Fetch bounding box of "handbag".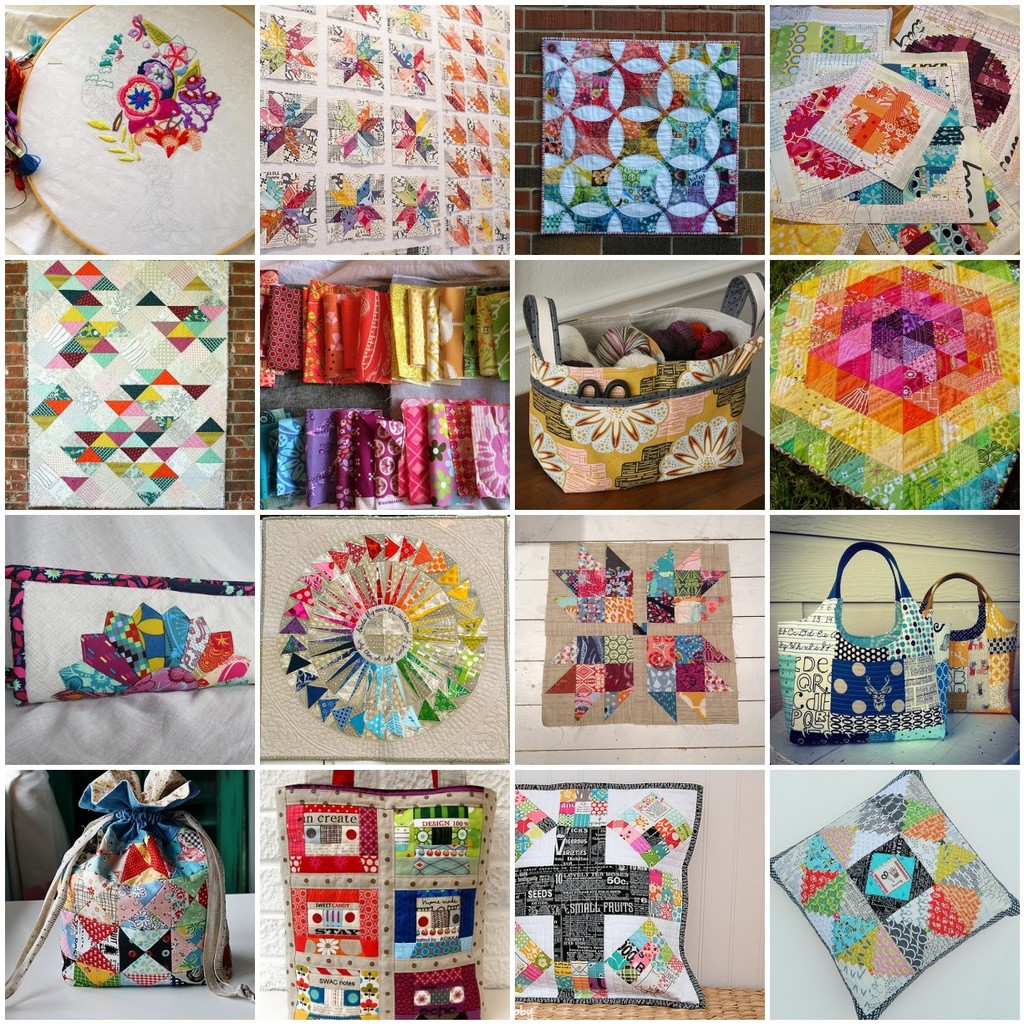
Bbox: {"left": 912, "top": 570, "right": 1023, "bottom": 713}.
